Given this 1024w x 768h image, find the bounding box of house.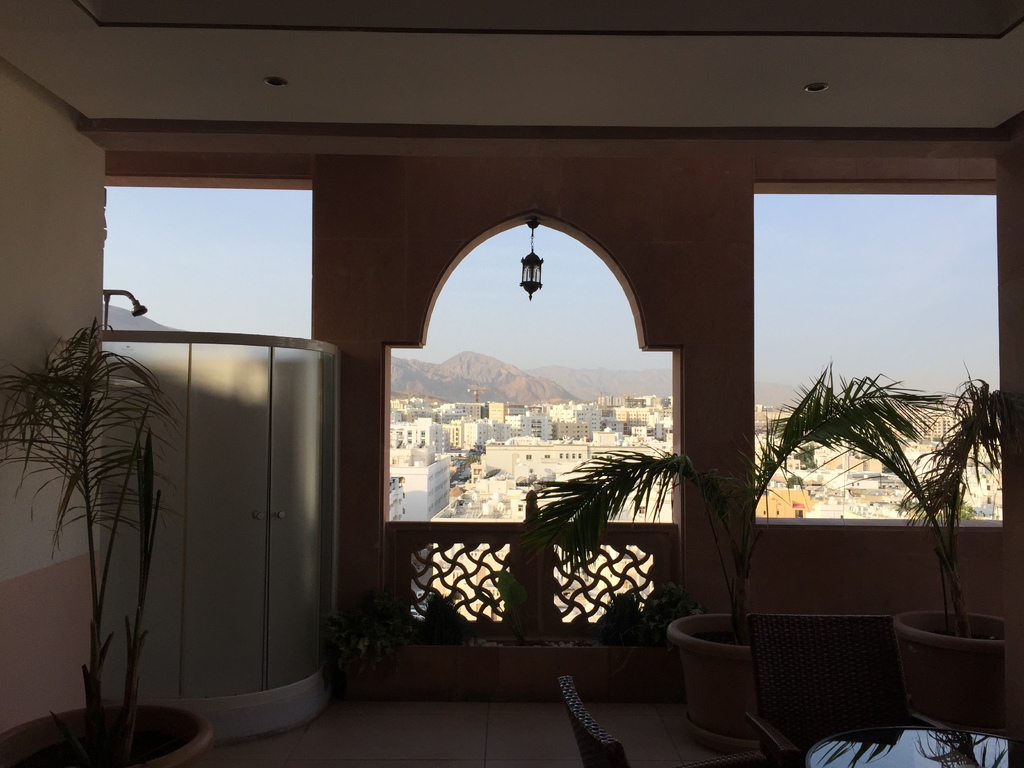
pyautogui.locateOnScreen(0, 0, 1023, 767).
